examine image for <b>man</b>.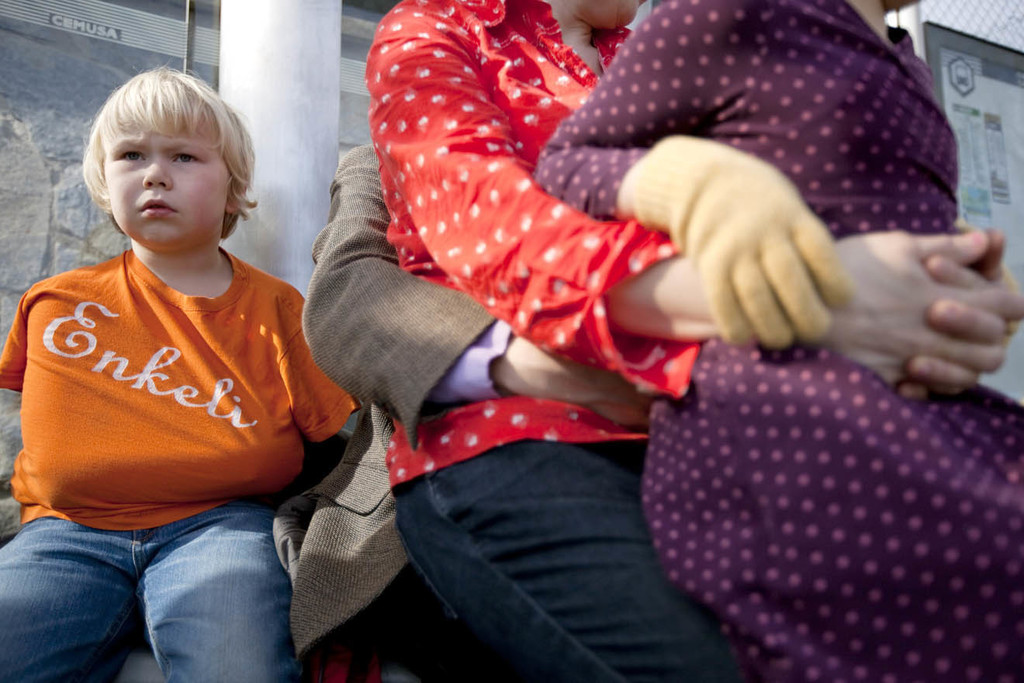
Examination result: [left=0, top=68, right=361, bottom=680].
